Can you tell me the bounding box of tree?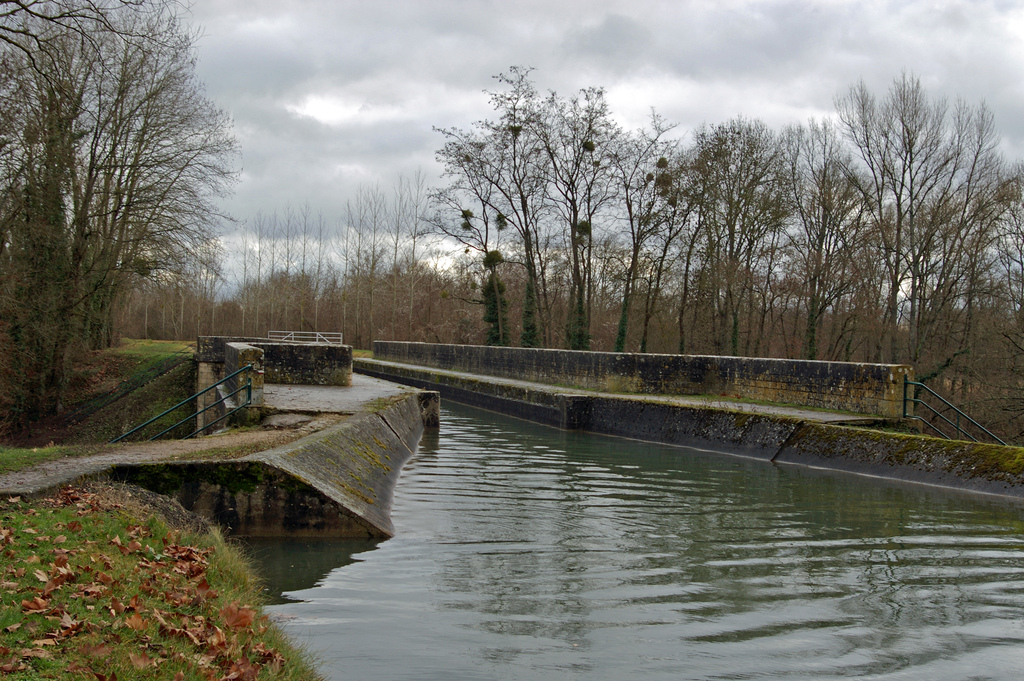
crop(515, 74, 659, 361).
